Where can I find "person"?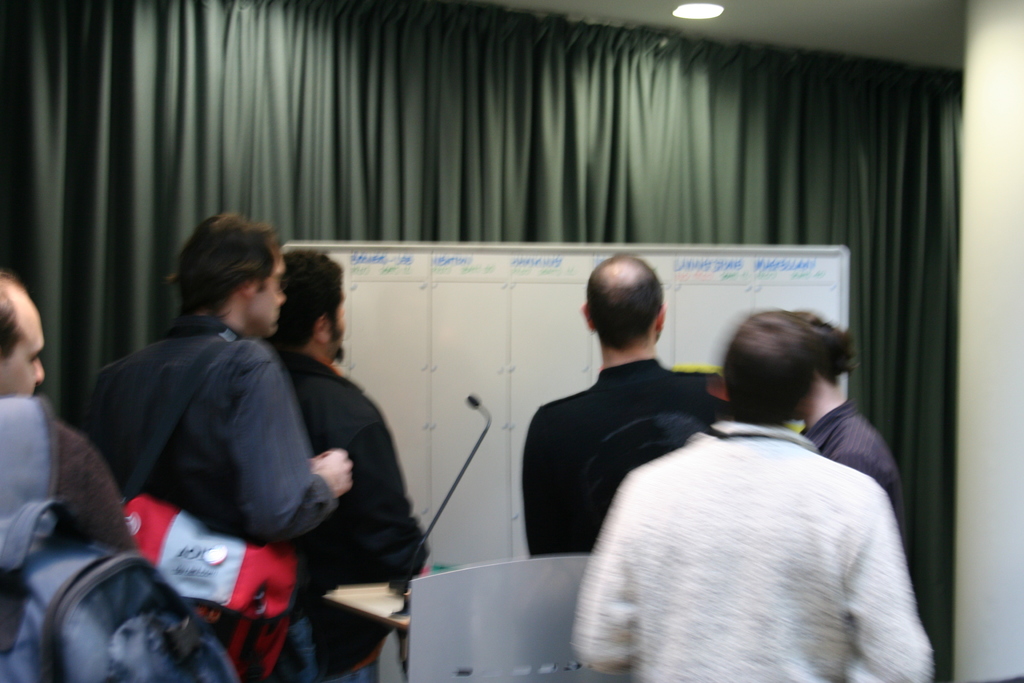
You can find it at {"x1": 0, "y1": 275, "x2": 147, "y2": 682}.
